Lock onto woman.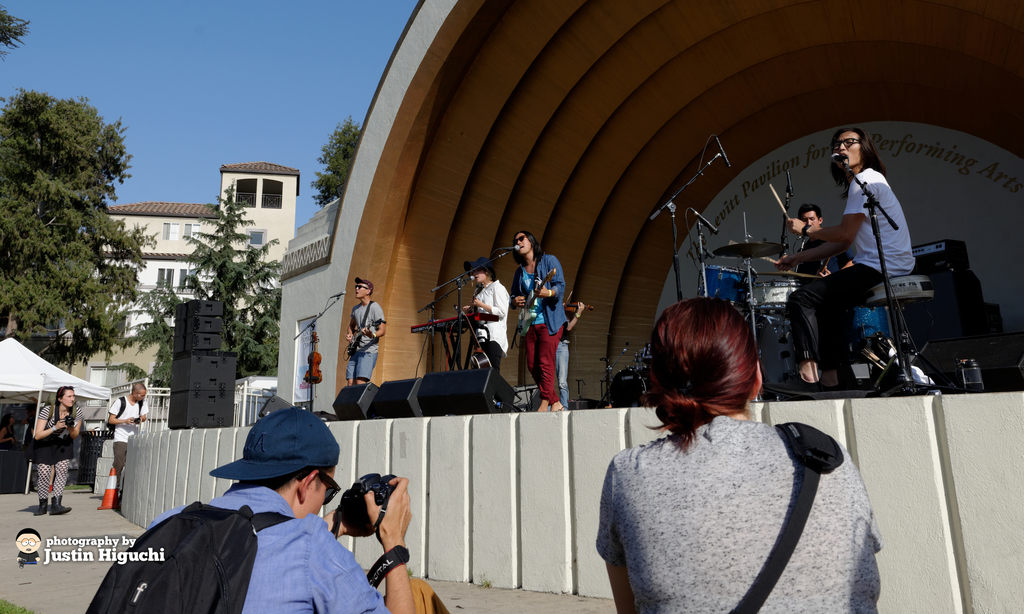
Locked: region(17, 369, 87, 521).
